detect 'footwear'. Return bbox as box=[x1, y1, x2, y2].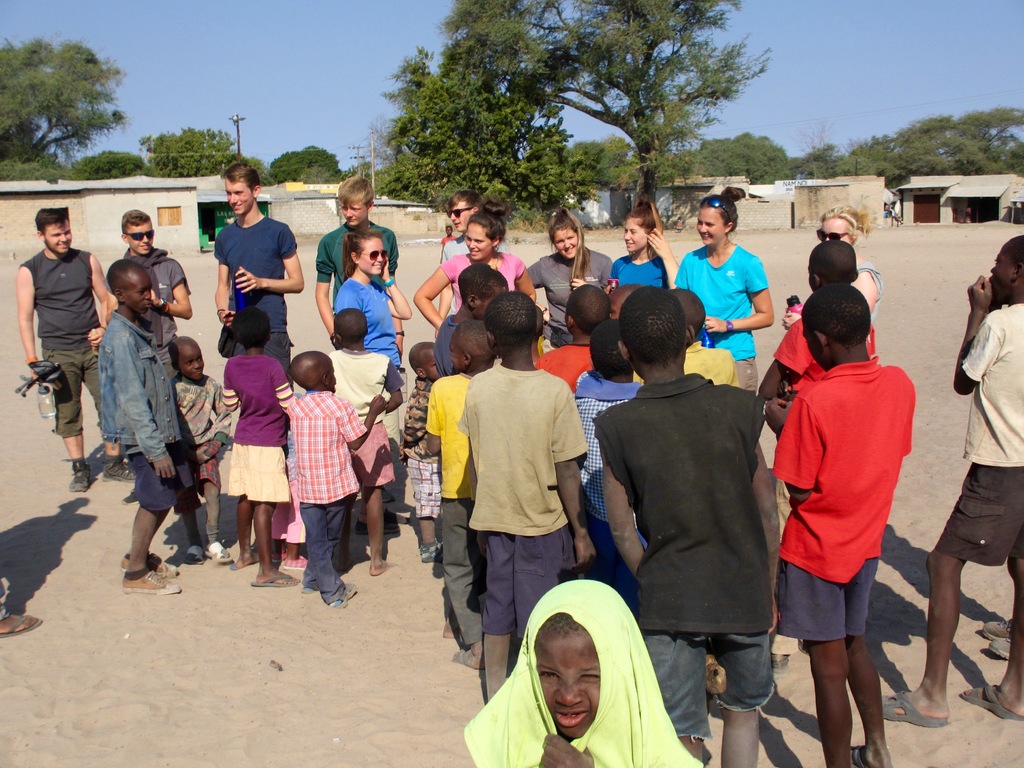
box=[99, 455, 140, 485].
